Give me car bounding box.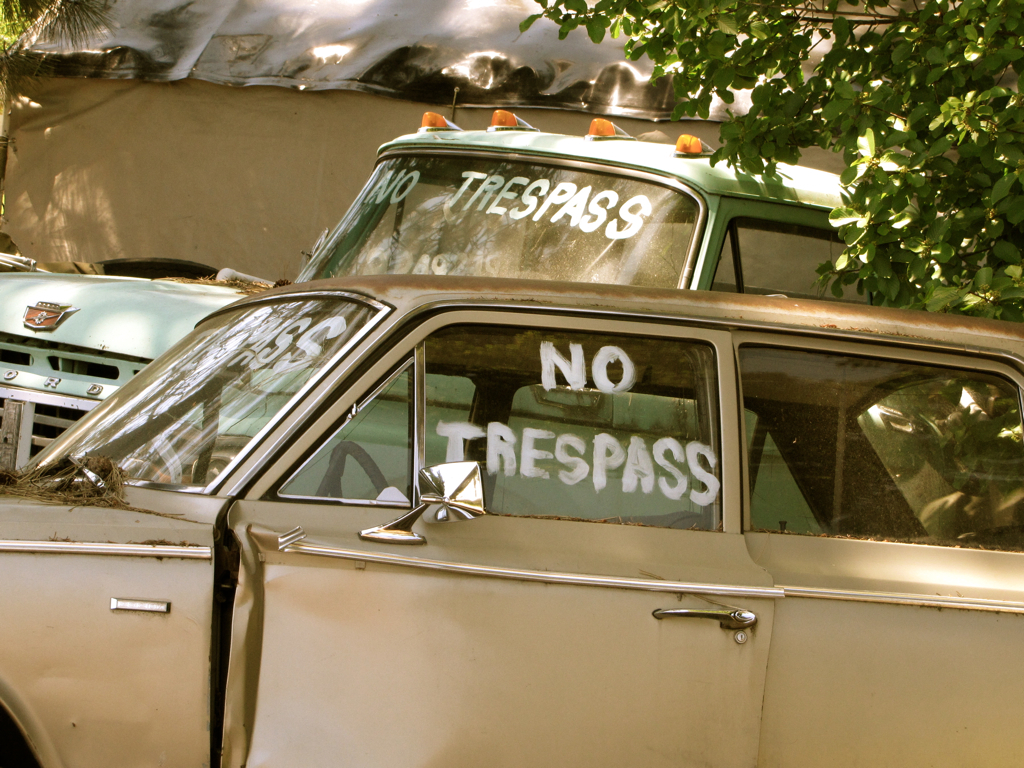
bbox=(0, 89, 957, 537).
